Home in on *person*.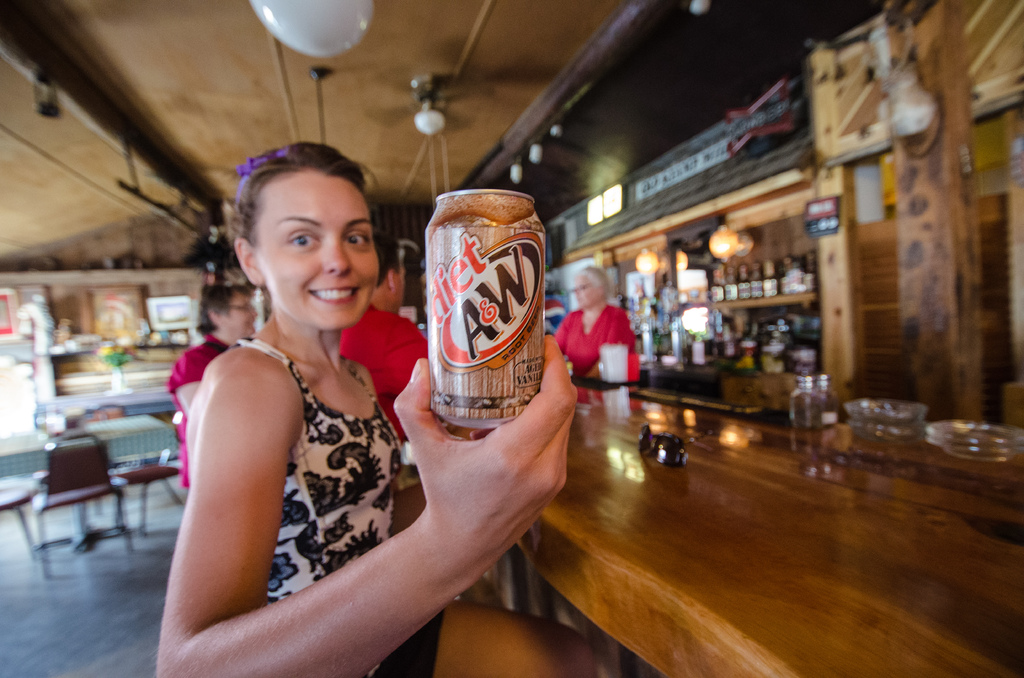
Homed in at [153,141,581,677].
